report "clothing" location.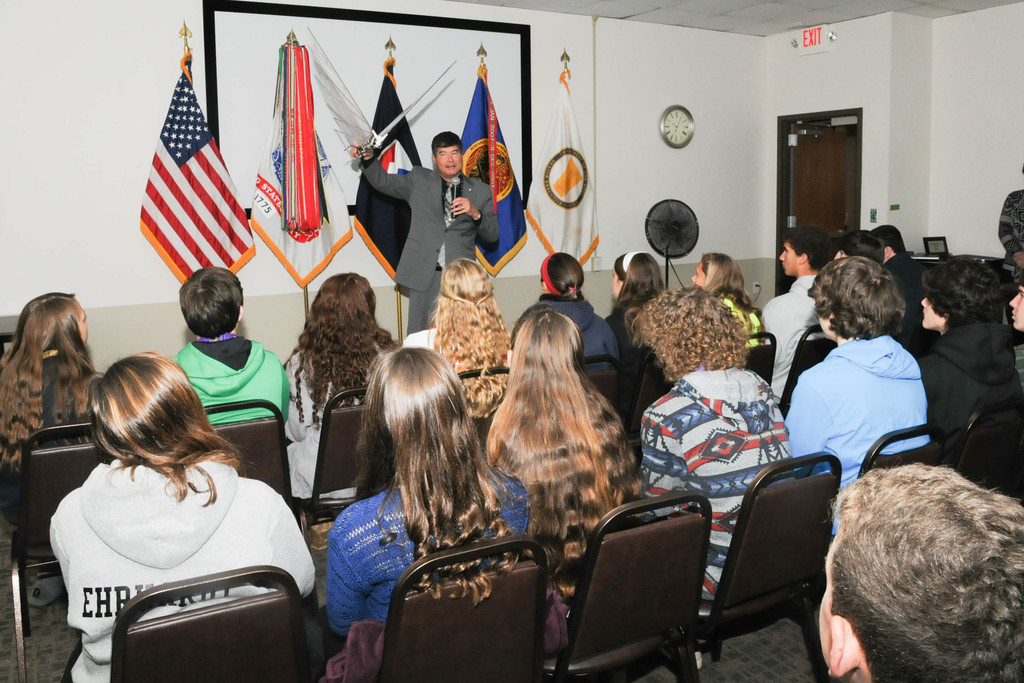
Report: [784, 336, 931, 536].
